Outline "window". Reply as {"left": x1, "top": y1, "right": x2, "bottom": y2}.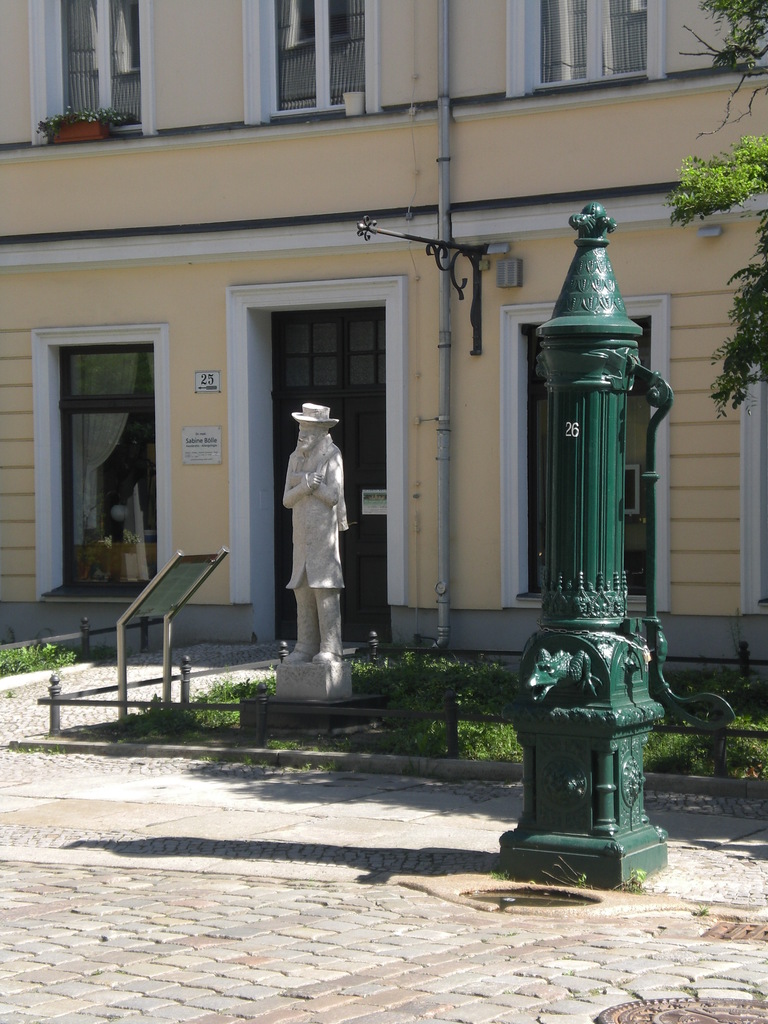
{"left": 499, "top": 294, "right": 668, "bottom": 612}.
